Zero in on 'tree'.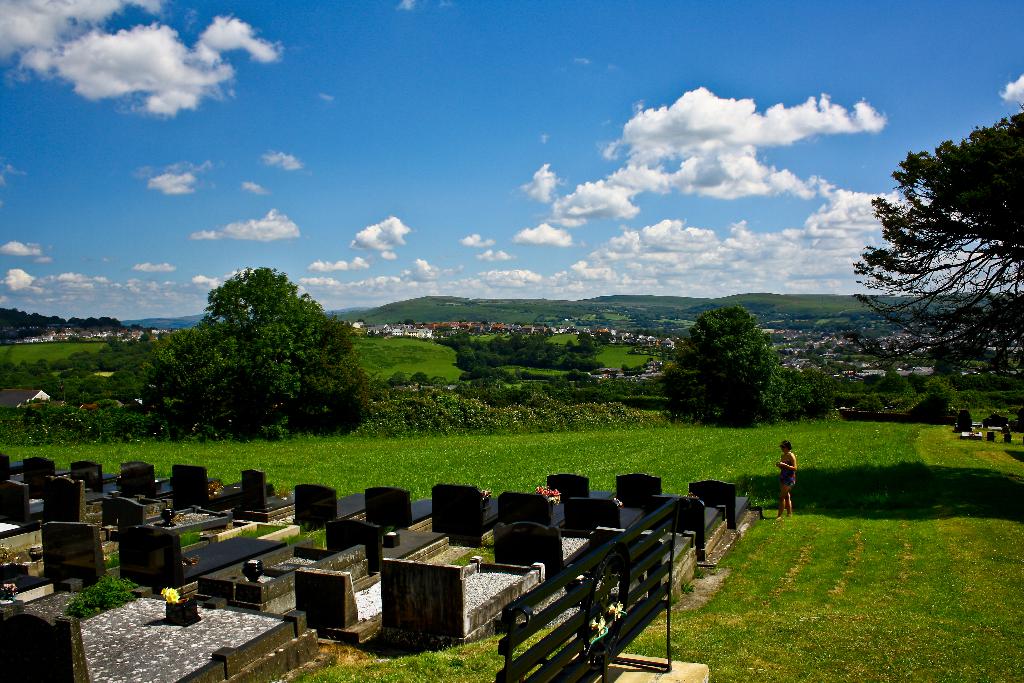
Zeroed in: x1=2 y1=305 x2=180 y2=456.
